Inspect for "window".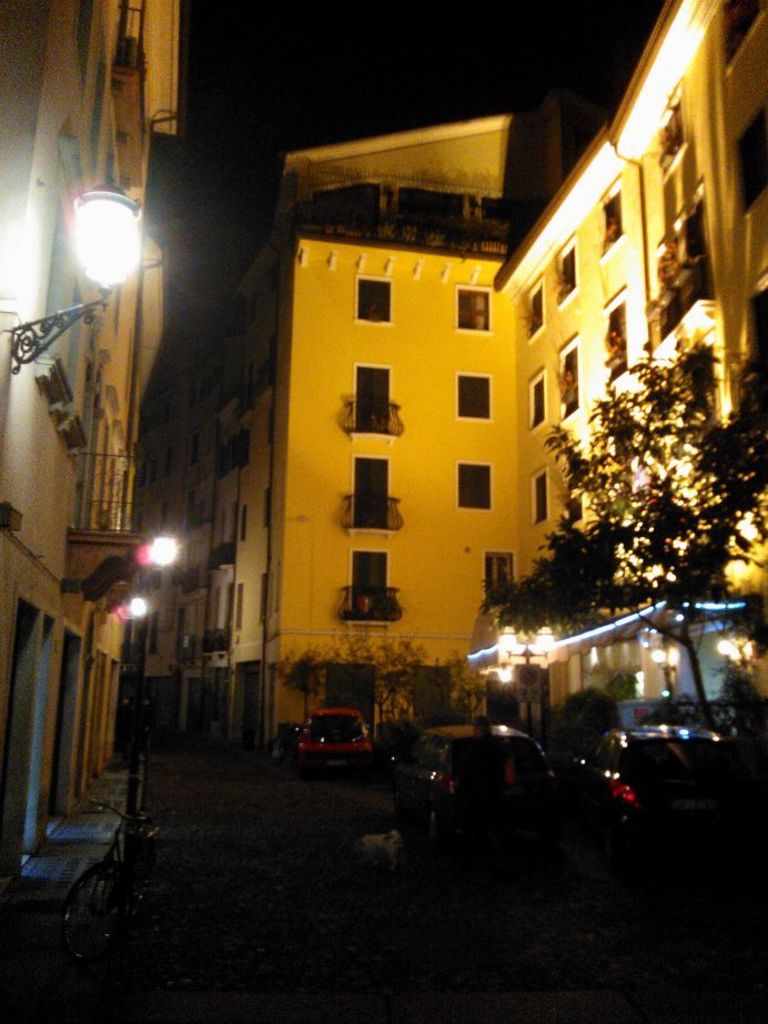
Inspection: 358,452,390,529.
